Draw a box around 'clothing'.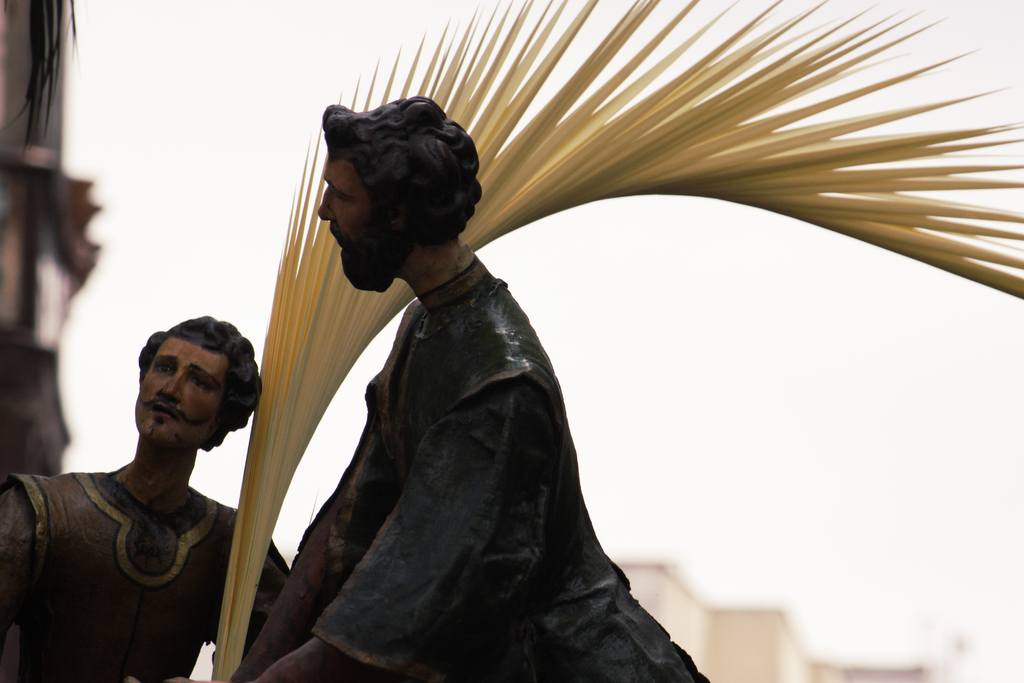
pyautogui.locateOnScreen(312, 281, 713, 682).
